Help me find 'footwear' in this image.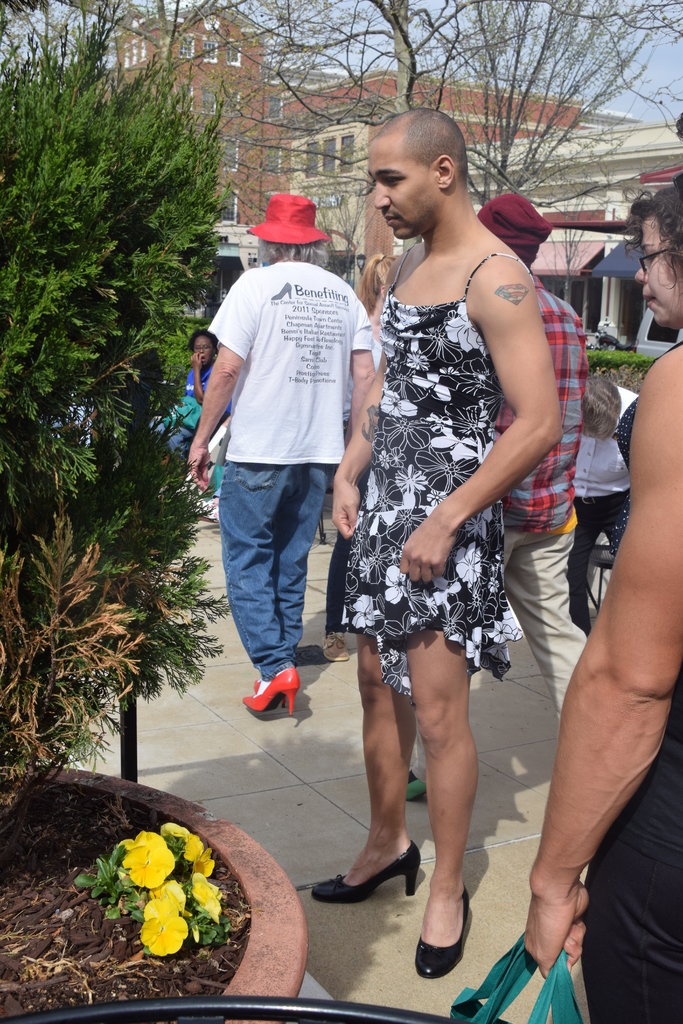
Found it: 327, 632, 356, 667.
